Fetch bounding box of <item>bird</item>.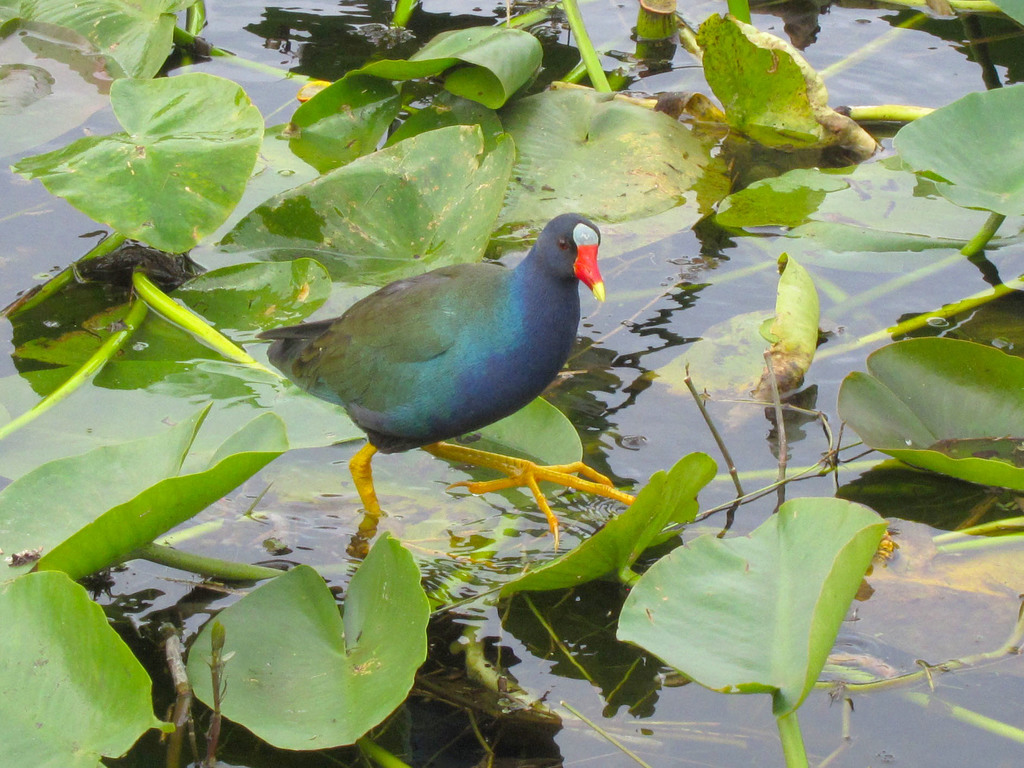
Bbox: Rect(242, 206, 640, 566).
